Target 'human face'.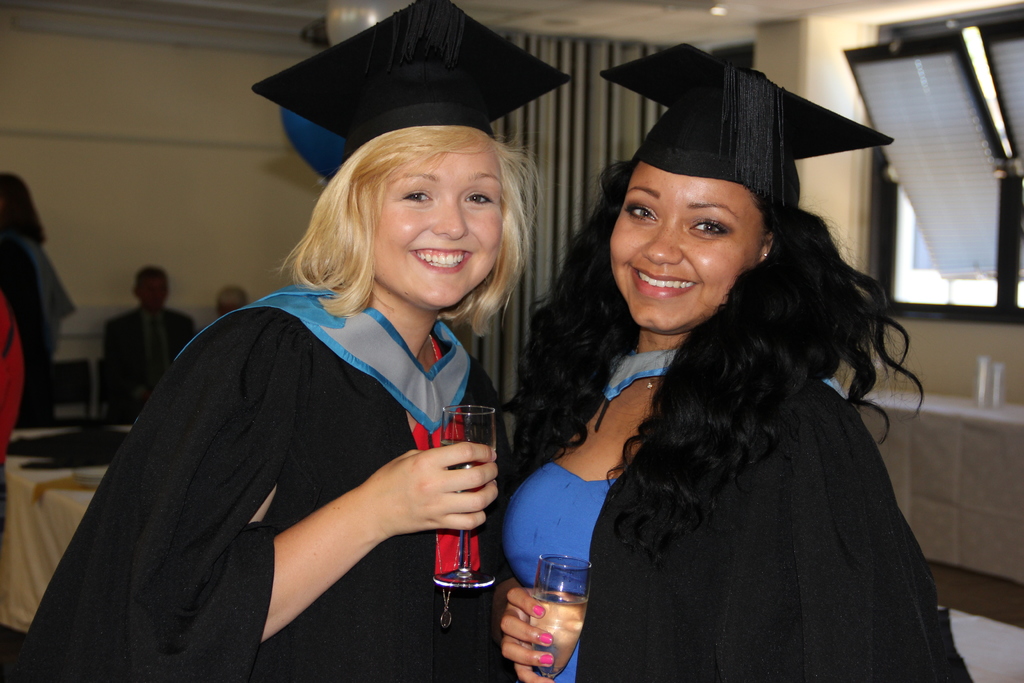
Target region: 607 163 765 331.
